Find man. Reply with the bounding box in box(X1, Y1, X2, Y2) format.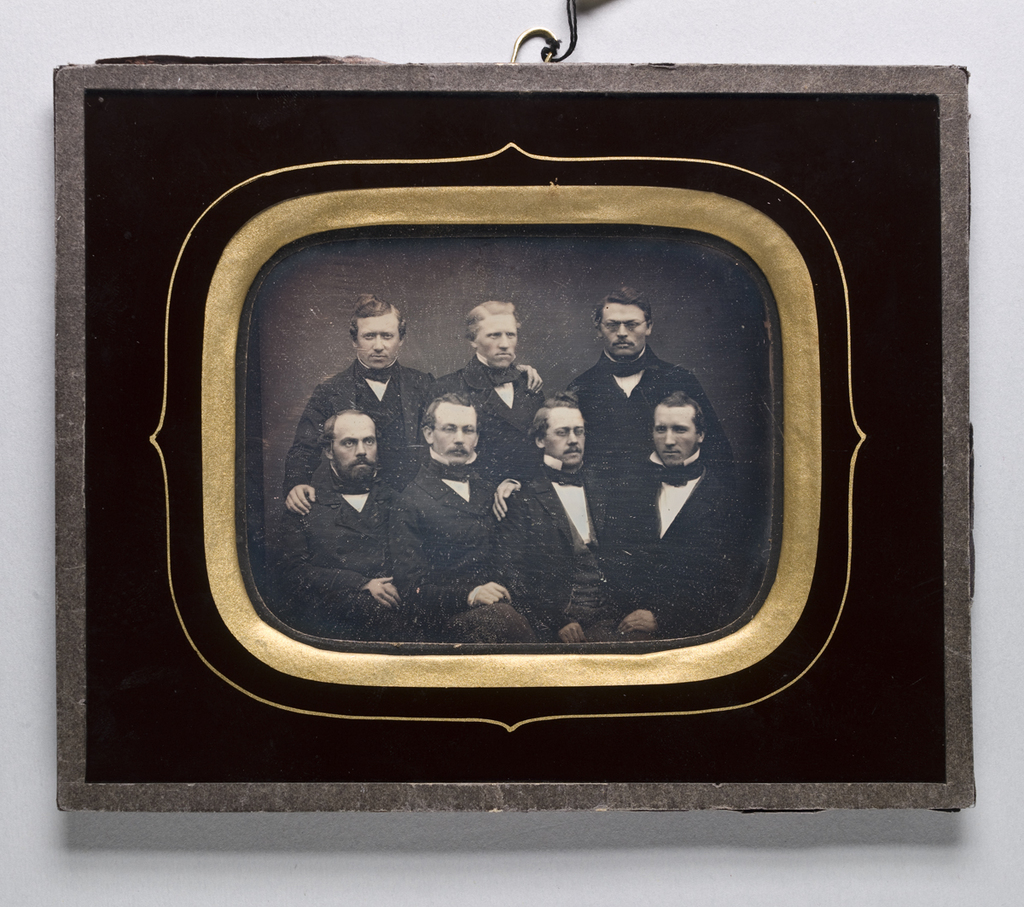
box(560, 290, 736, 465).
